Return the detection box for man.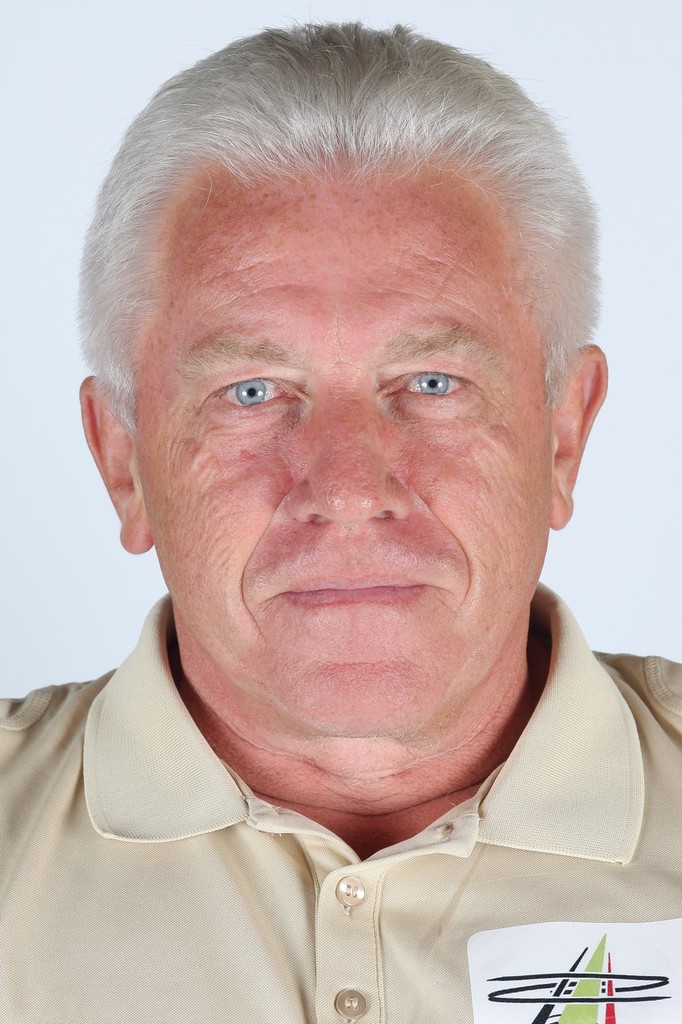
0 59 681 1003.
